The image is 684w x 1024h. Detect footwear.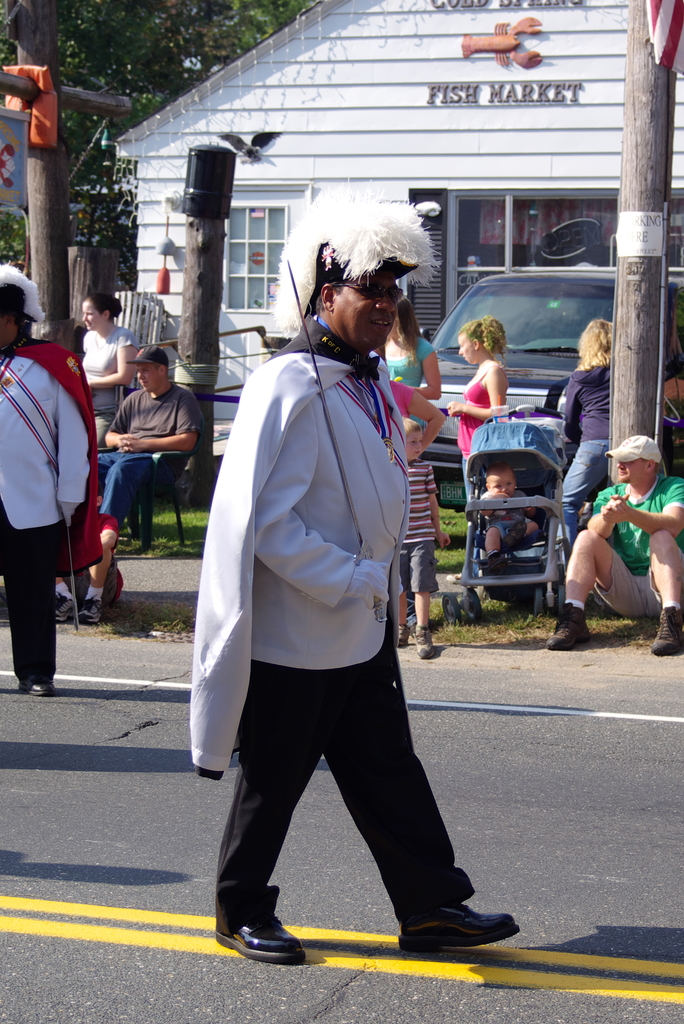
Detection: select_region(416, 625, 434, 659).
